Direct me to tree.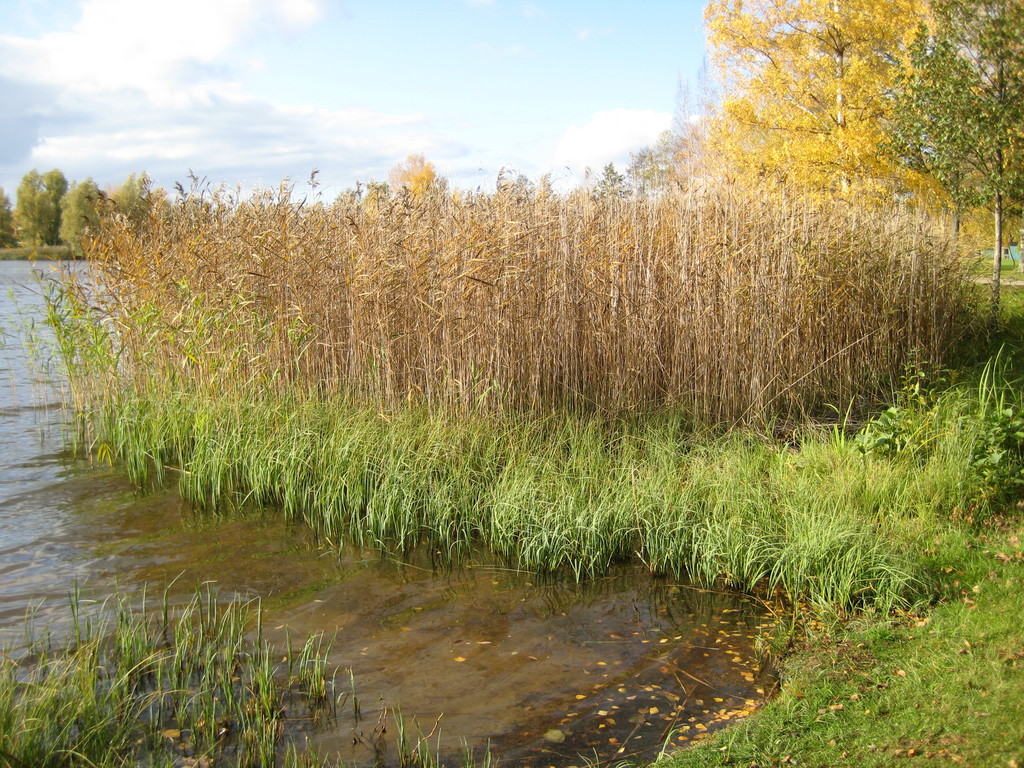
Direction: (x1=339, y1=154, x2=454, y2=223).
